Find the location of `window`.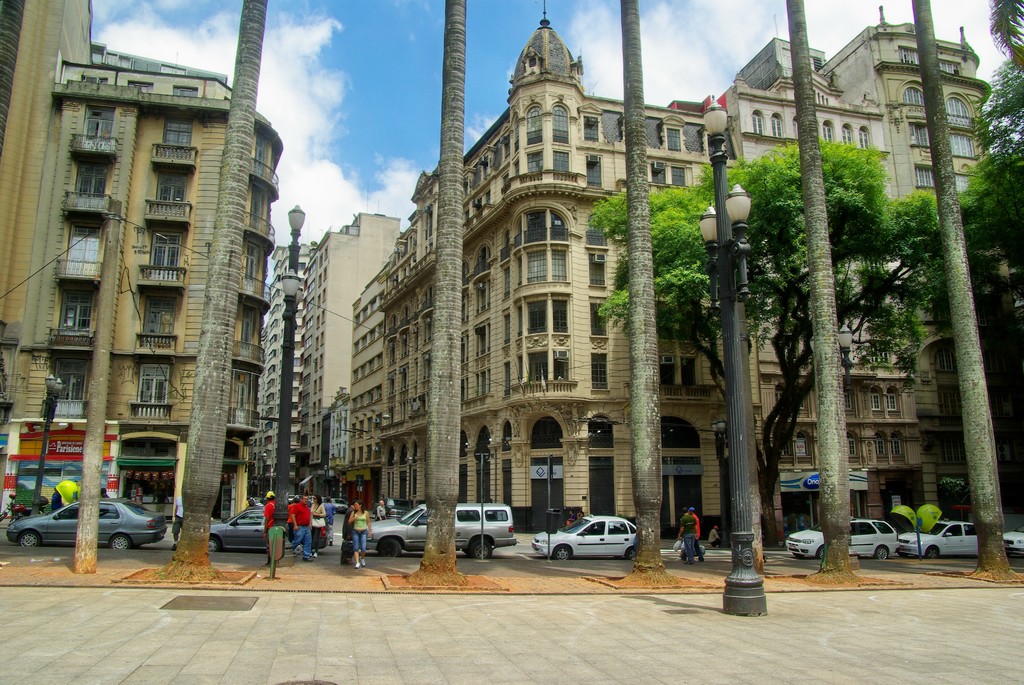
Location: <box>877,436,906,462</box>.
